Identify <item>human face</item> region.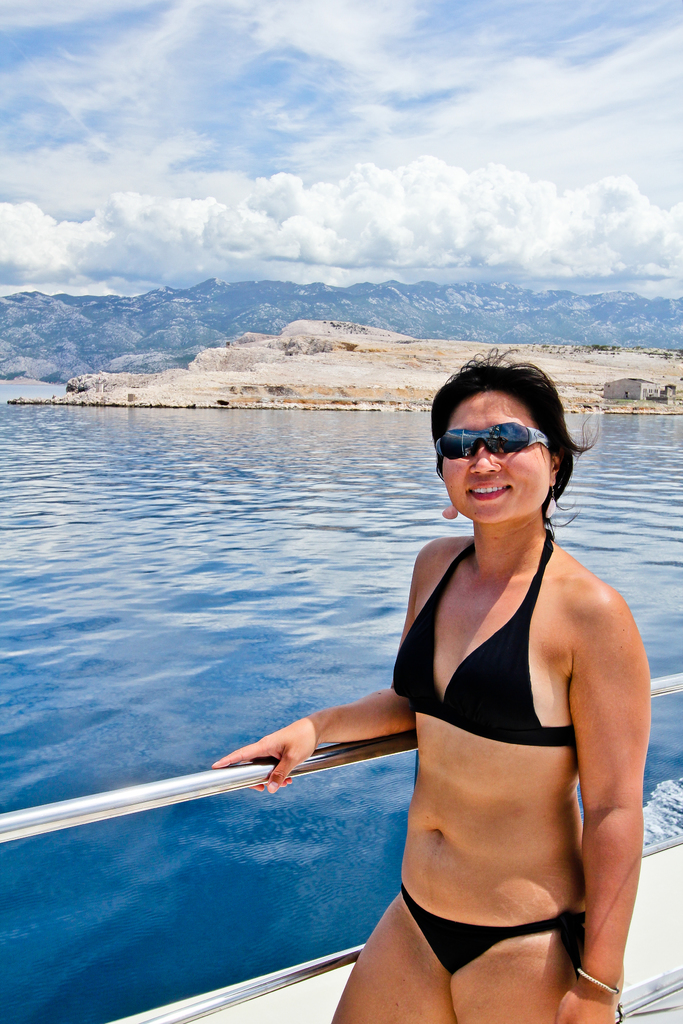
Region: 440, 391, 559, 526.
